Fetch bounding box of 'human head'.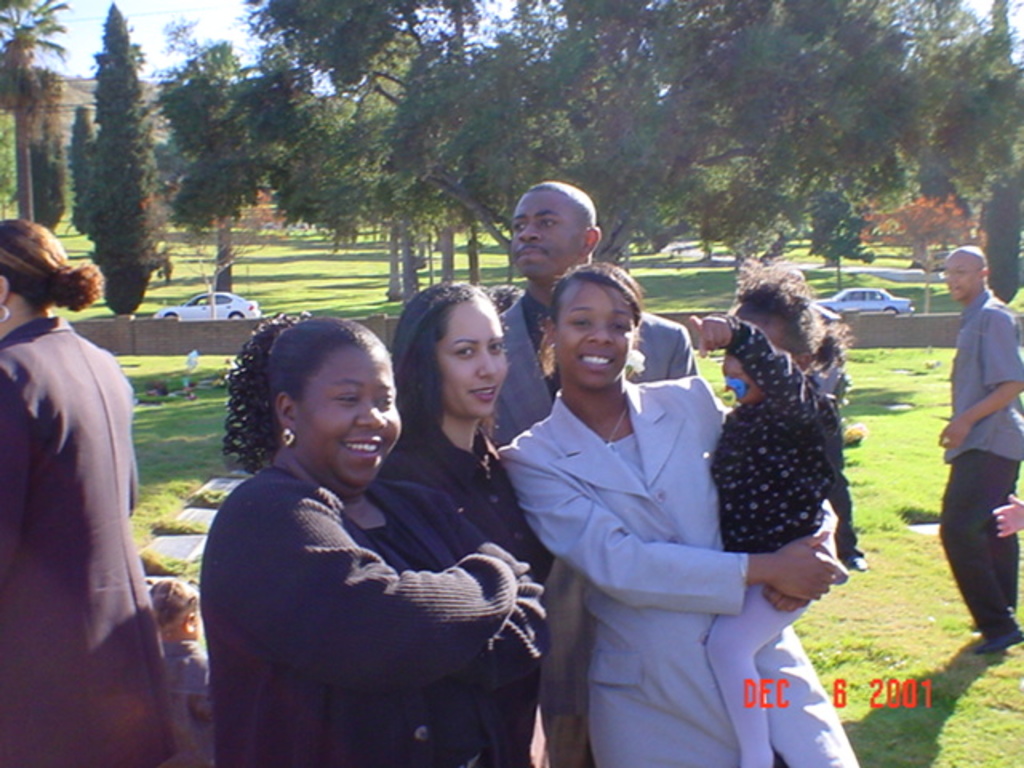
Bbox: box=[538, 259, 645, 400].
